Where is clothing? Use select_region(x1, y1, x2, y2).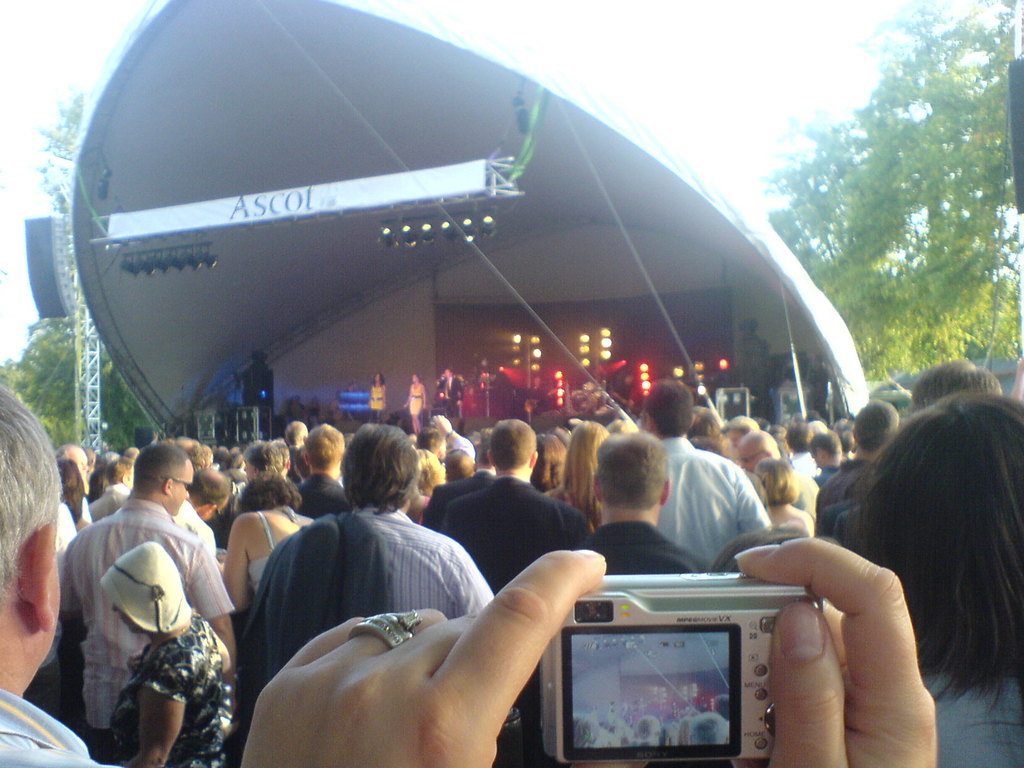
select_region(104, 613, 236, 767).
